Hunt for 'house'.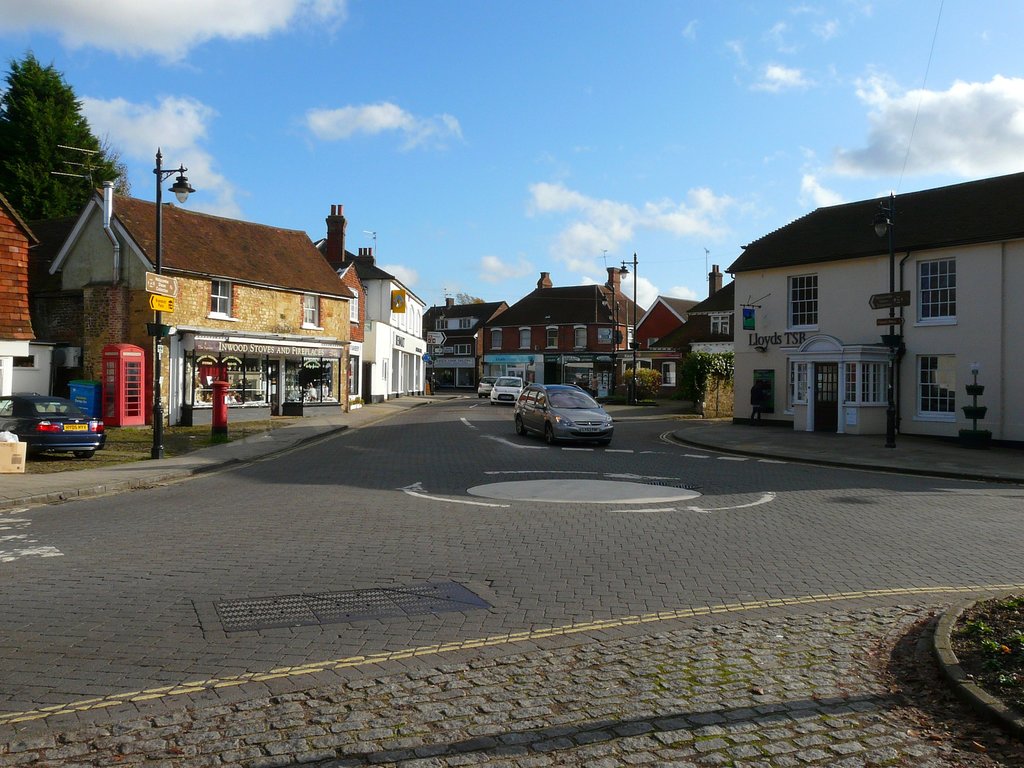
Hunted down at detection(622, 288, 707, 402).
